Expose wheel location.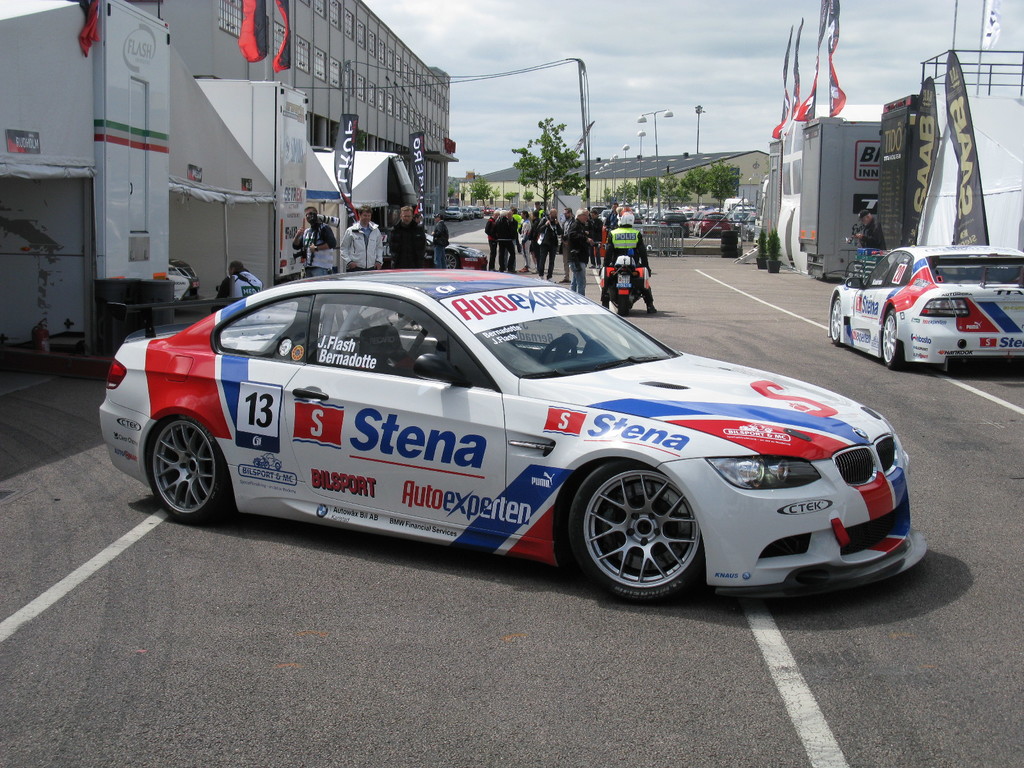
Exposed at locate(880, 310, 906, 371).
